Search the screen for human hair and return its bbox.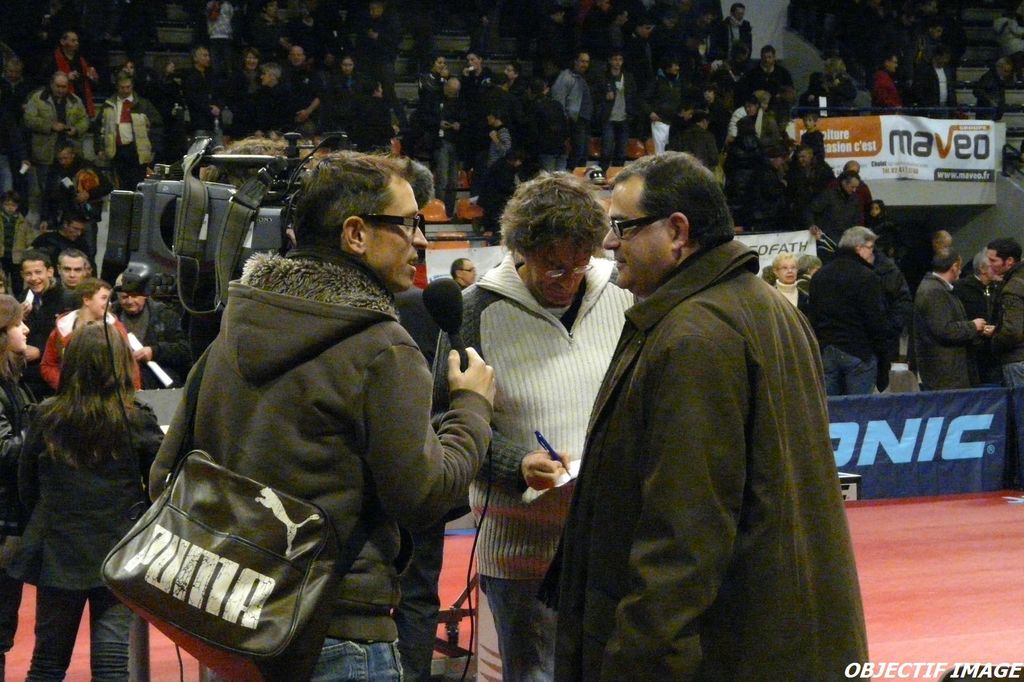
Found: select_region(495, 168, 611, 258).
